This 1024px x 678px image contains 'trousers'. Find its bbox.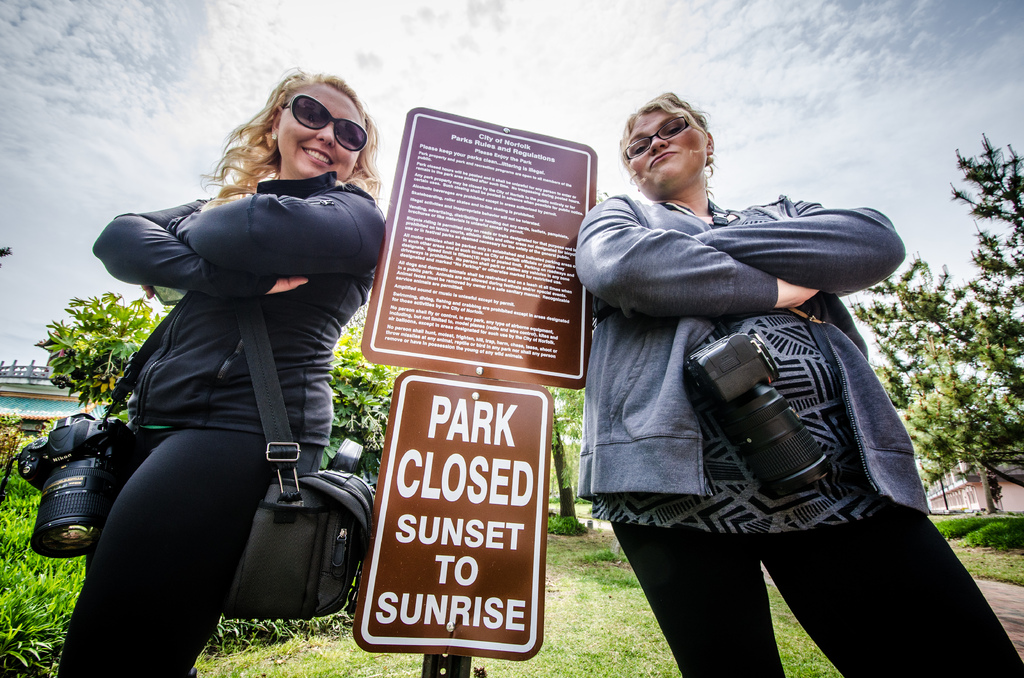
locate(612, 522, 1020, 677).
